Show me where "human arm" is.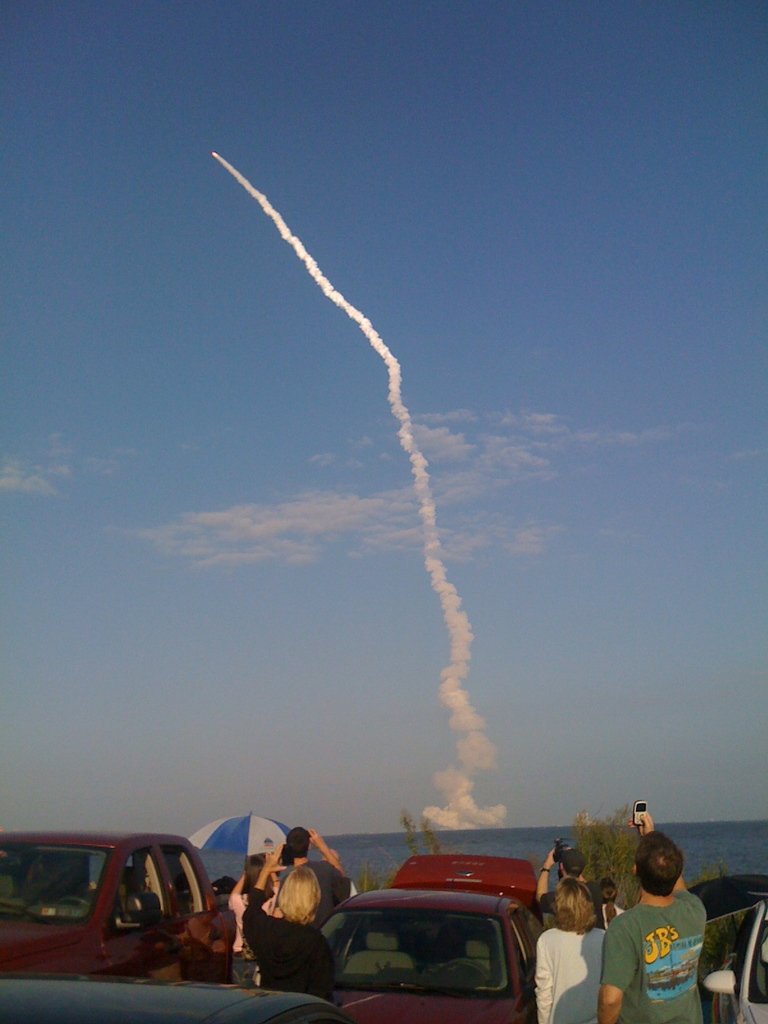
"human arm" is at (x1=227, y1=874, x2=246, y2=909).
